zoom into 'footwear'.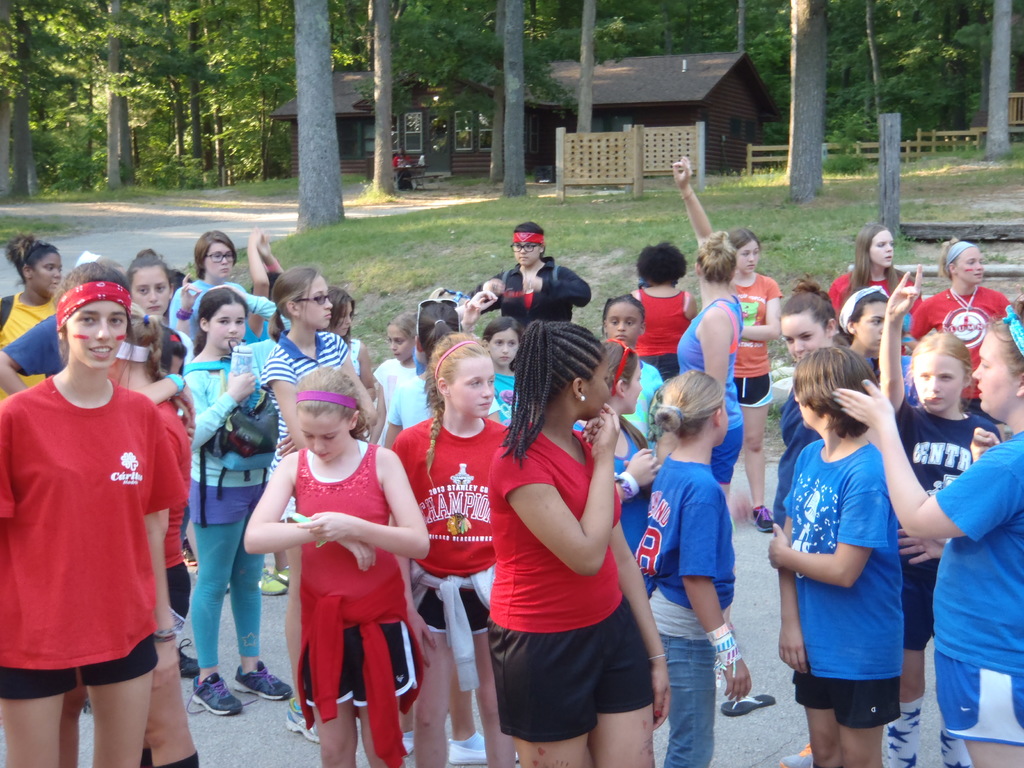
Zoom target: 278:696:331:752.
